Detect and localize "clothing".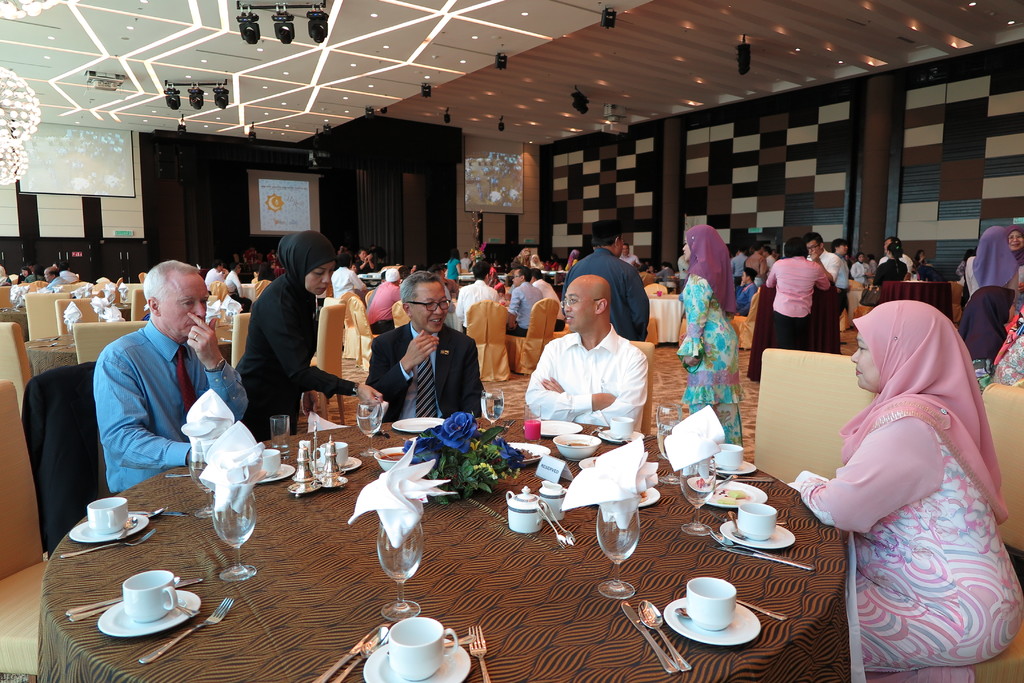
Localized at Rect(524, 322, 653, 430).
